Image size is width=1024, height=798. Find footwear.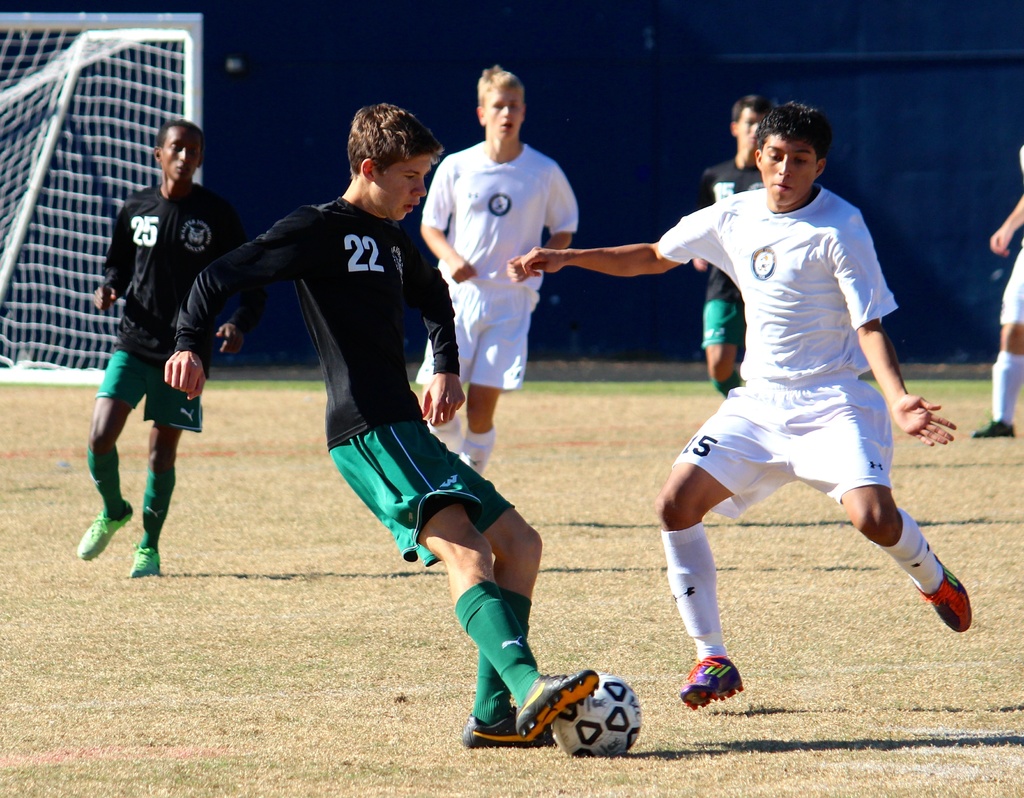
<box>675,653,746,712</box>.
